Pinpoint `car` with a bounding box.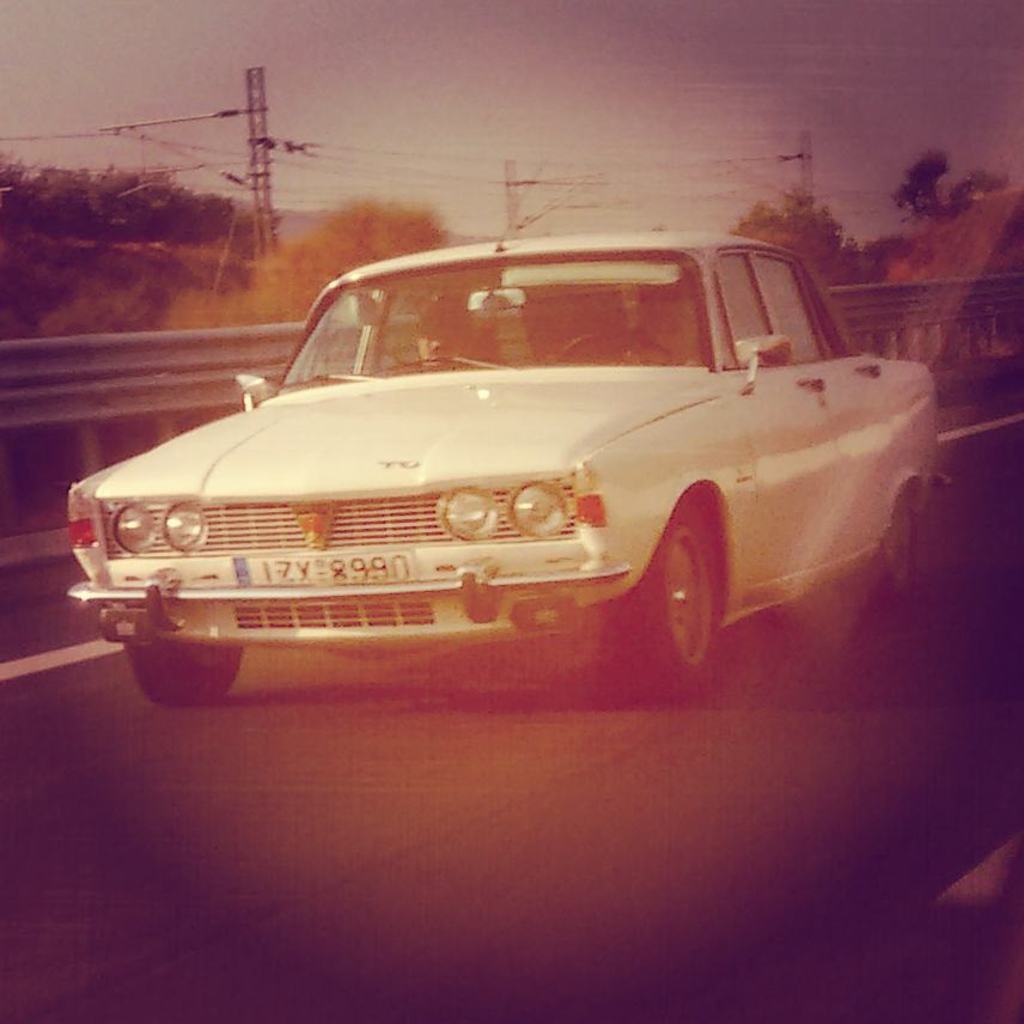
<region>51, 240, 944, 701</region>.
